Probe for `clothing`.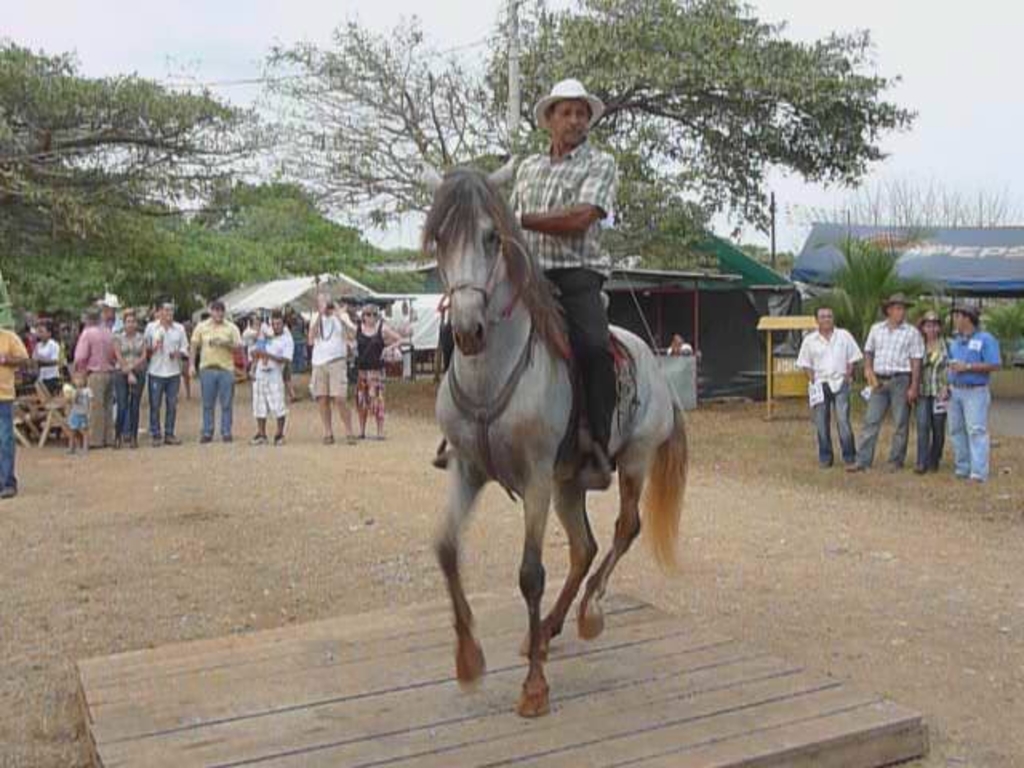
Probe result: region(0, 326, 24, 488).
